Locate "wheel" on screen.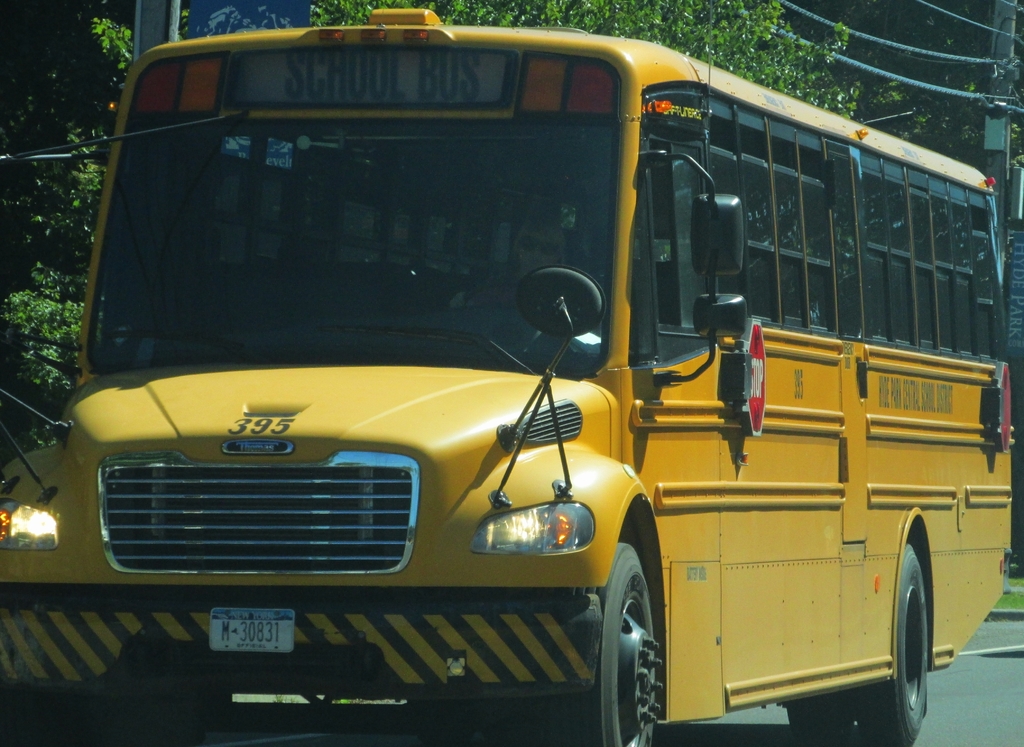
On screen at left=861, top=543, right=931, bottom=746.
